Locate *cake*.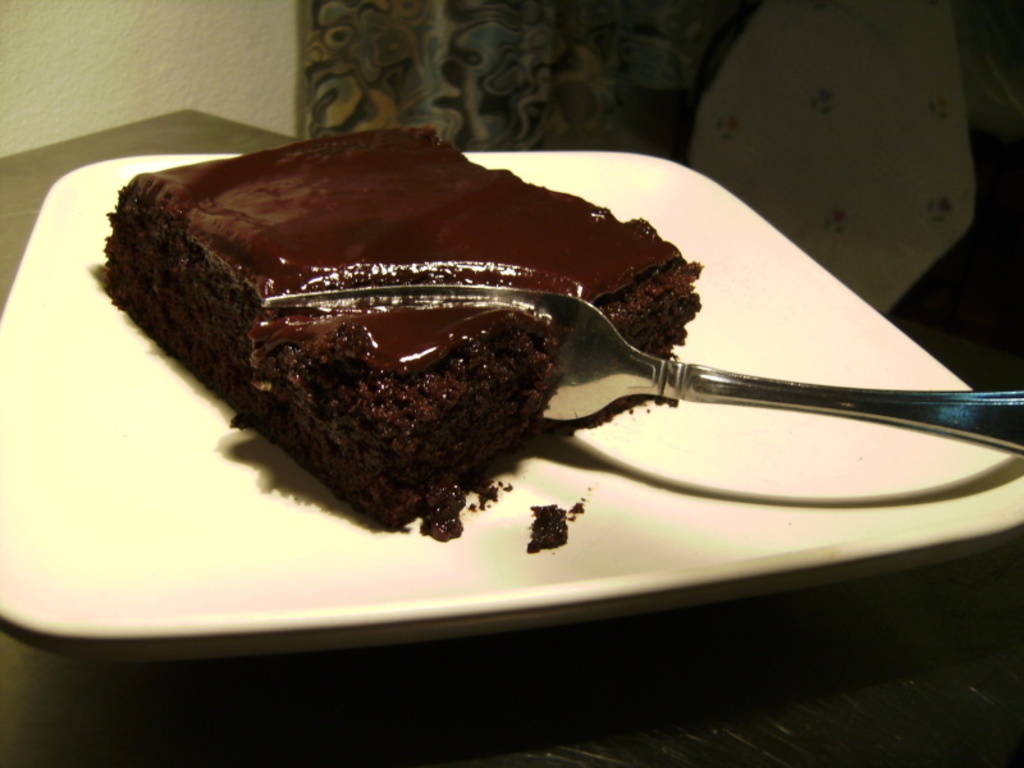
Bounding box: (left=87, top=110, right=717, bottom=545).
